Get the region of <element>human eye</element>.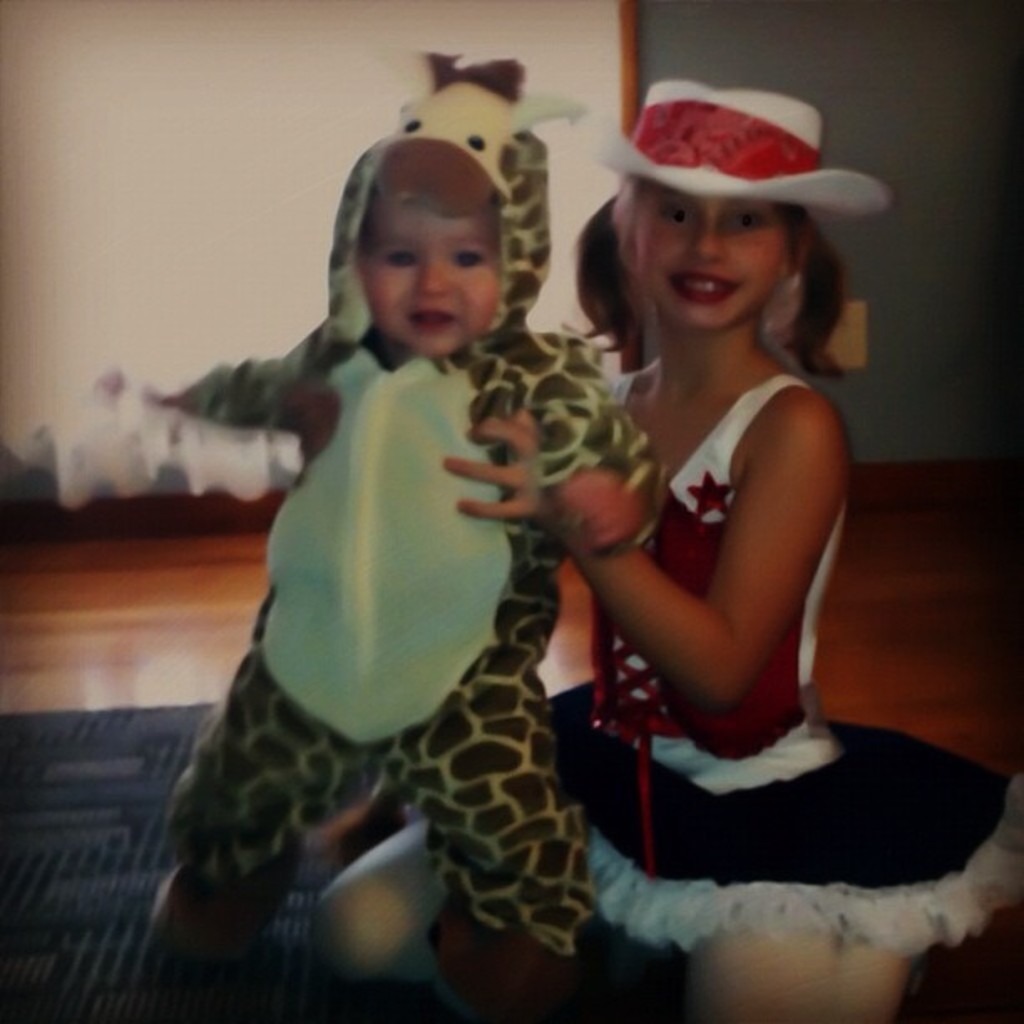
<box>385,244,422,276</box>.
